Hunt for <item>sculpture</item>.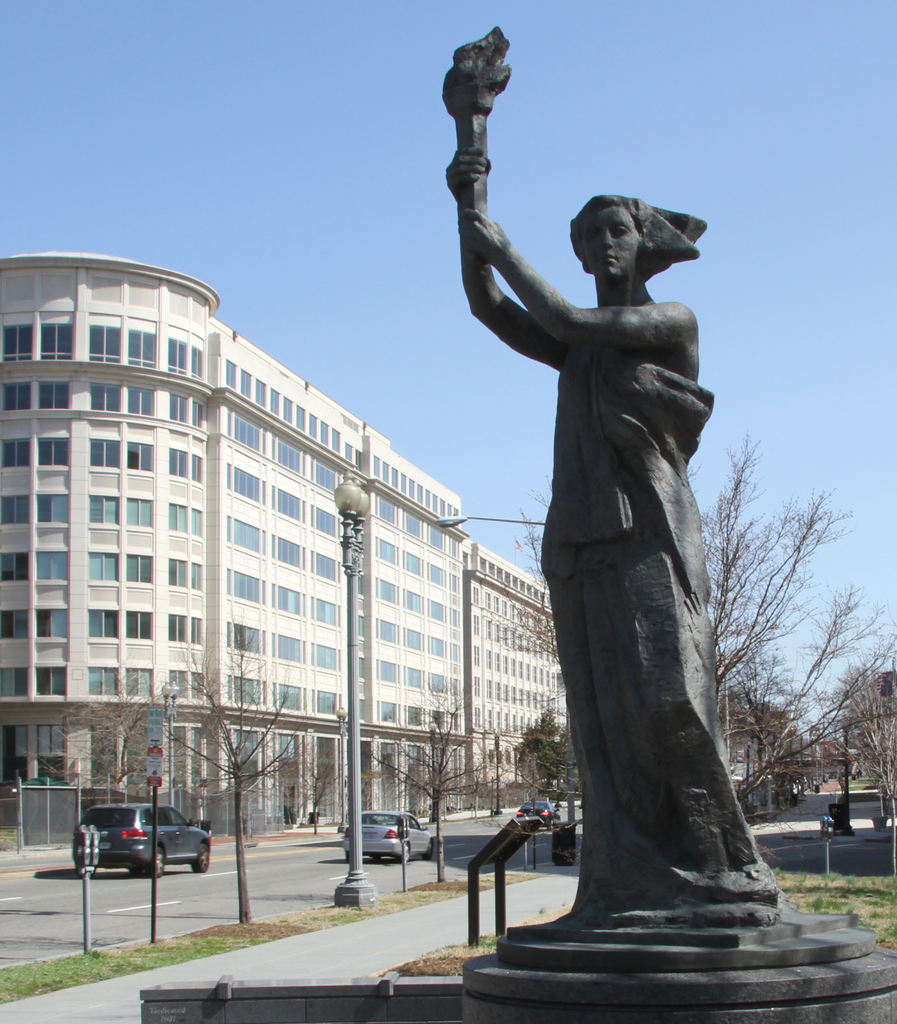
Hunted down at pyautogui.locateOnScreen(478, 136, 807, 961).
